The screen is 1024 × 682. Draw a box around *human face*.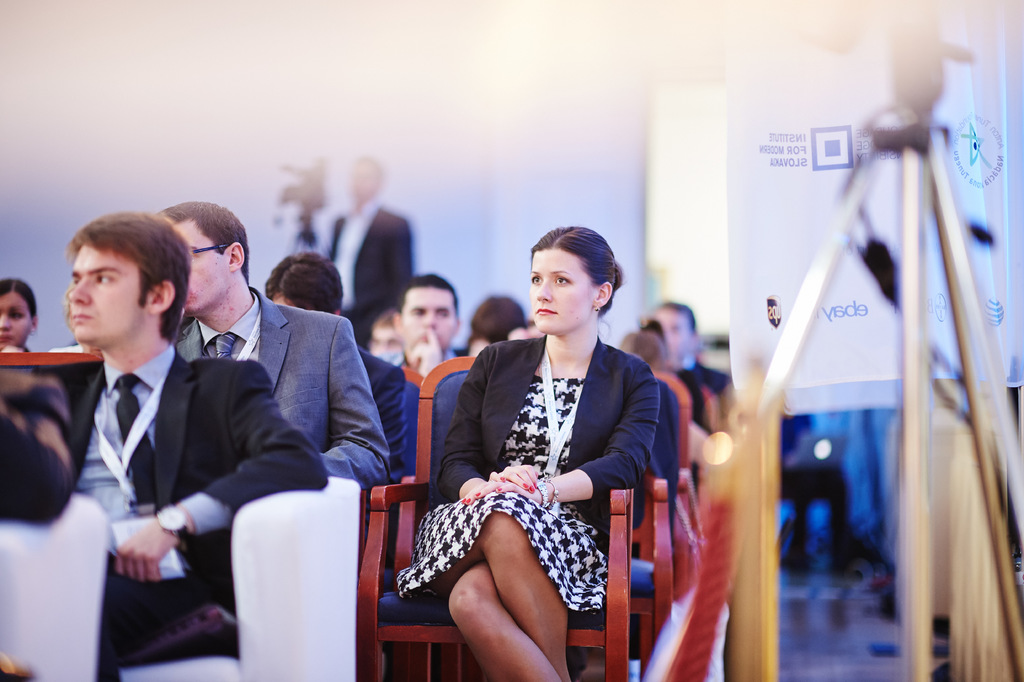
bbox(0, 292, 34, 351).
